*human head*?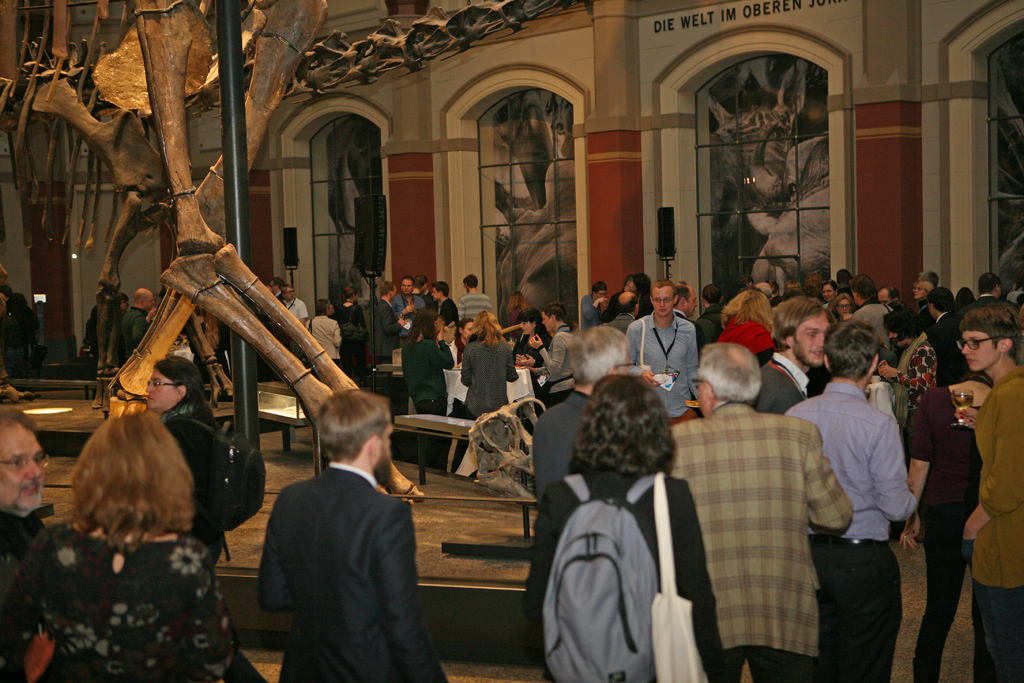
(x1=609, y1=288, x2=642, y2=318)
